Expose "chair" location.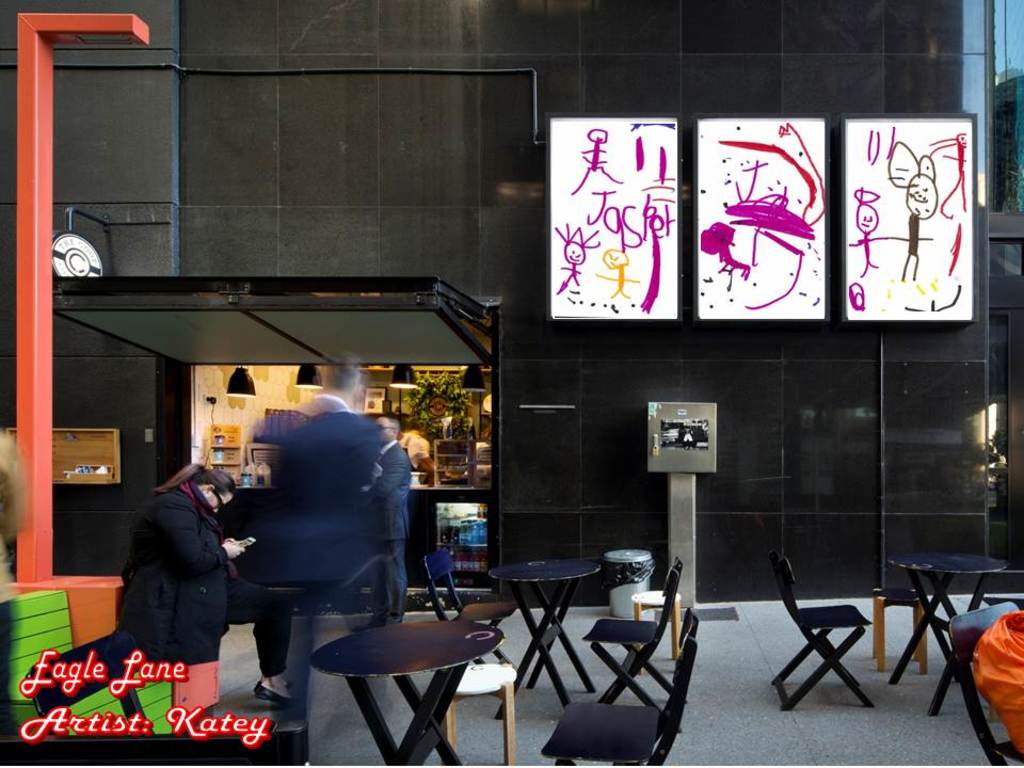
Exposed at (left=27, top=626, right=156, bottom=735).
